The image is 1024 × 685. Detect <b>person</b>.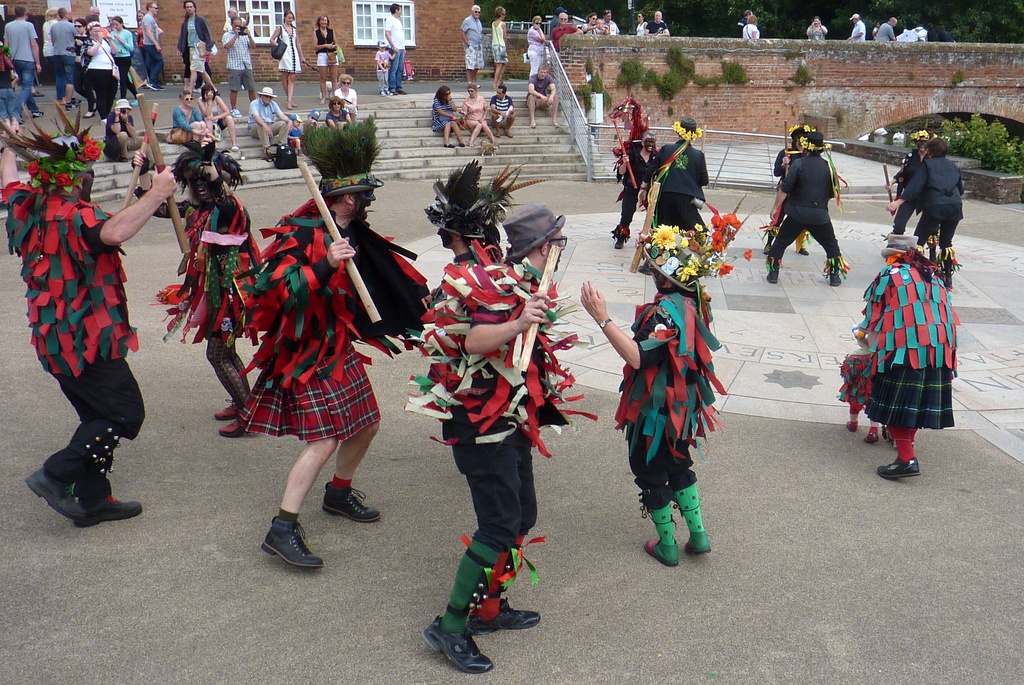
Detection: [x1=491, y1=85, x2=515, y2=145].
